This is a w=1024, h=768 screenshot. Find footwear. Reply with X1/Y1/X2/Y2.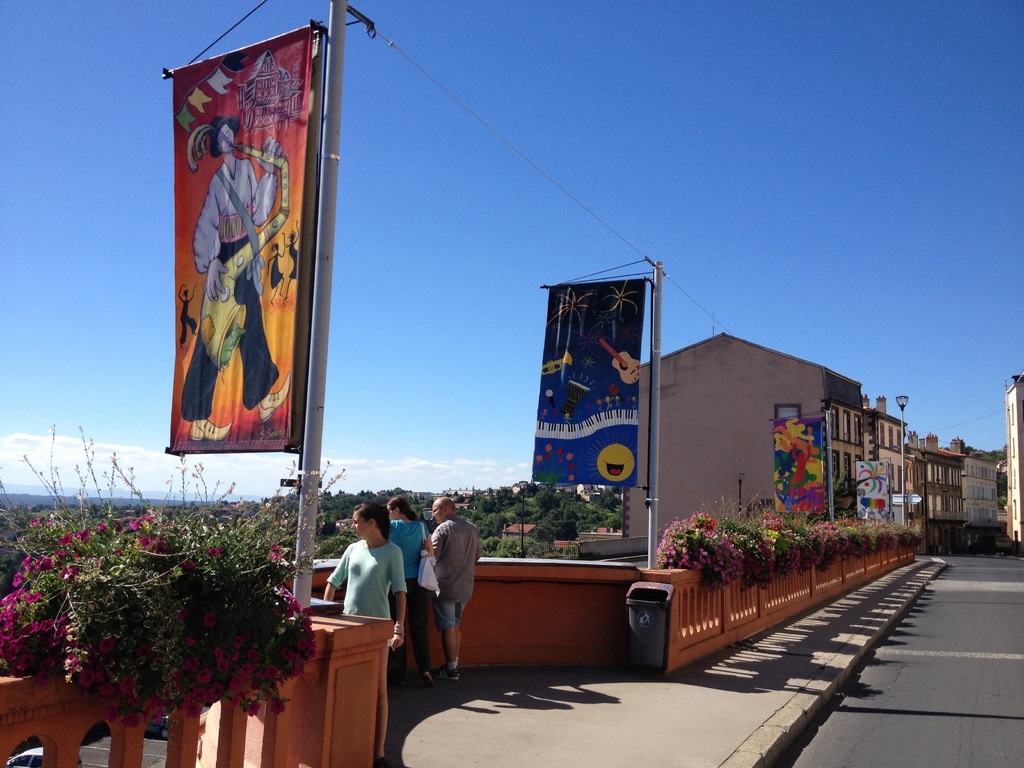
423/671/434/687.
